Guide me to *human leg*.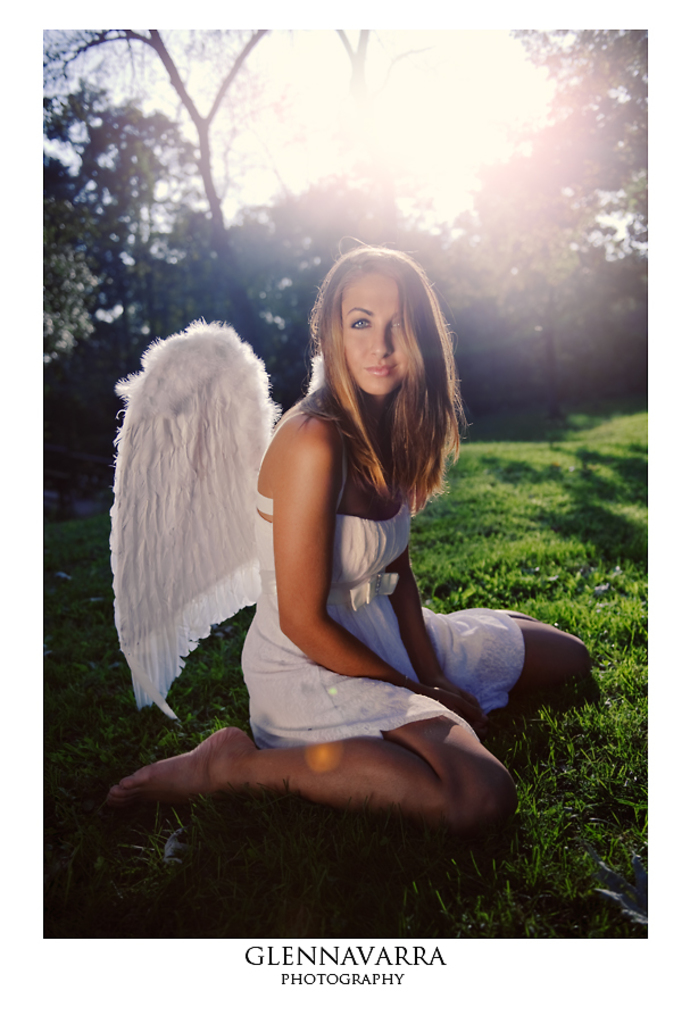
Guidance: bbox=(507, 617, 588, 710).
